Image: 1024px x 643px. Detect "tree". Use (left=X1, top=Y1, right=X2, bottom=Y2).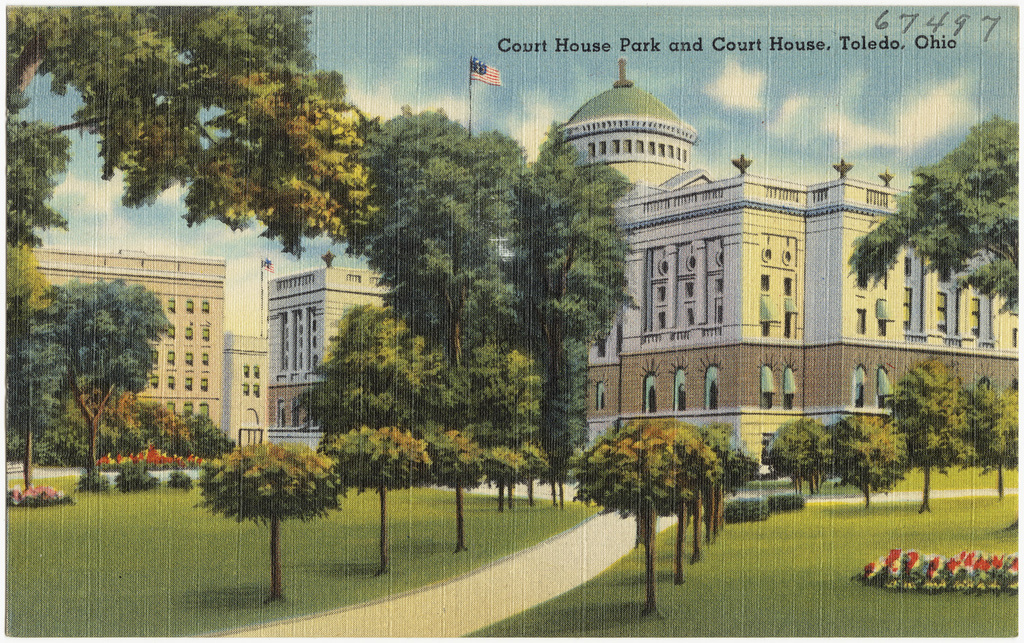
(left=304, top=103, right=642, bottom=438).
